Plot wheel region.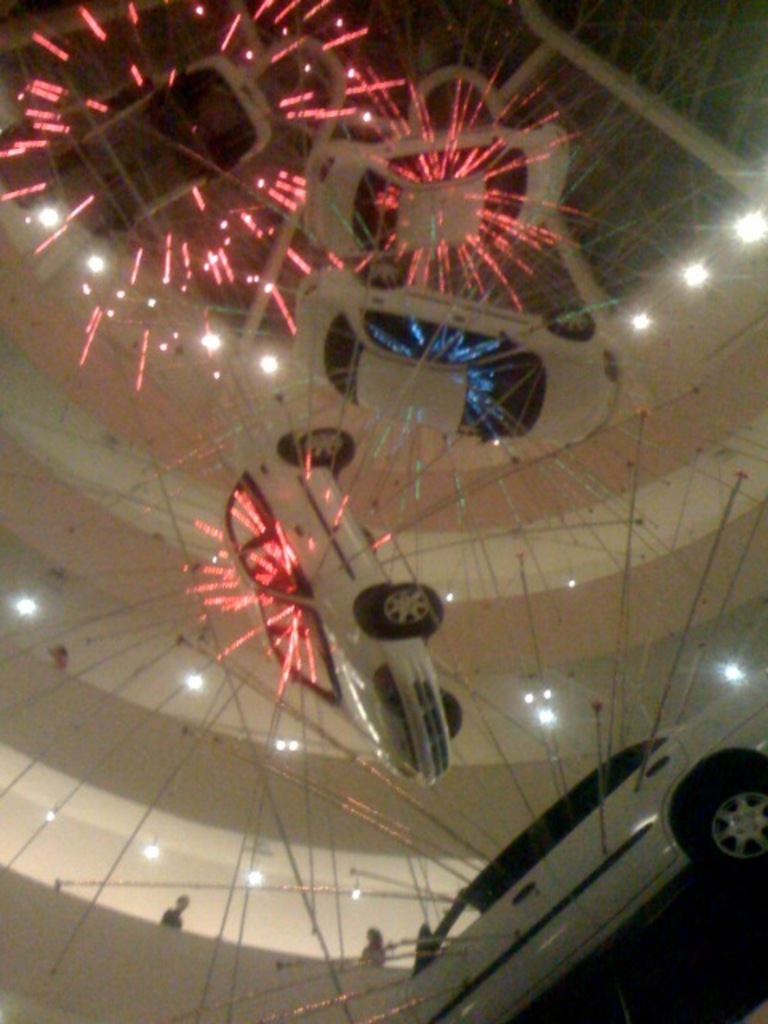
Plotted at Rect(355, 256, 410, 286).
